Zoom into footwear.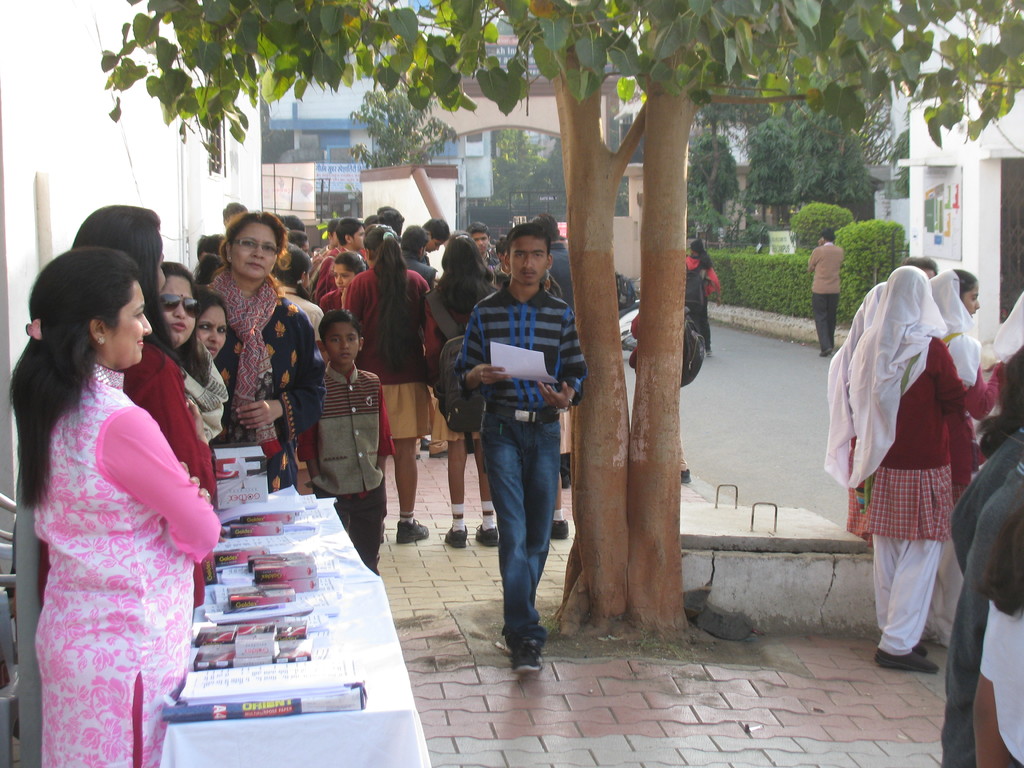
Zoom target: rect(877, 650, 941, 674).
